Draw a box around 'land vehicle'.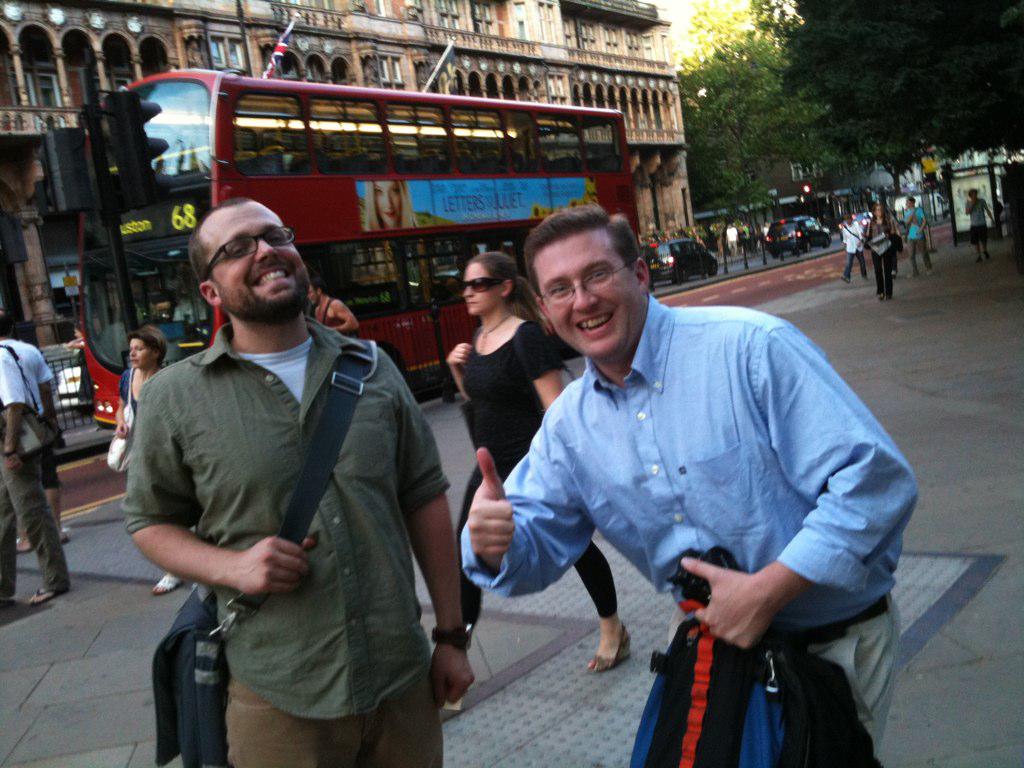
bbox=(646, 234, 718, 292).
